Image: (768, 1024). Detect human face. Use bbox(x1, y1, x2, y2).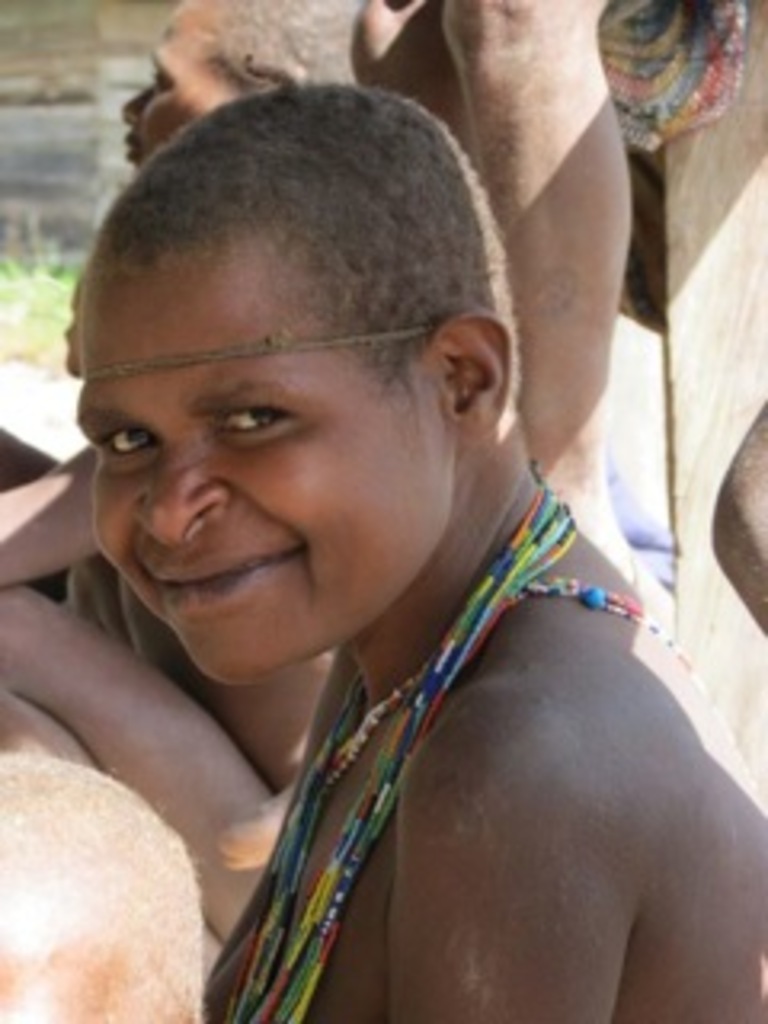
bbox(77, 227, 454, 682).
